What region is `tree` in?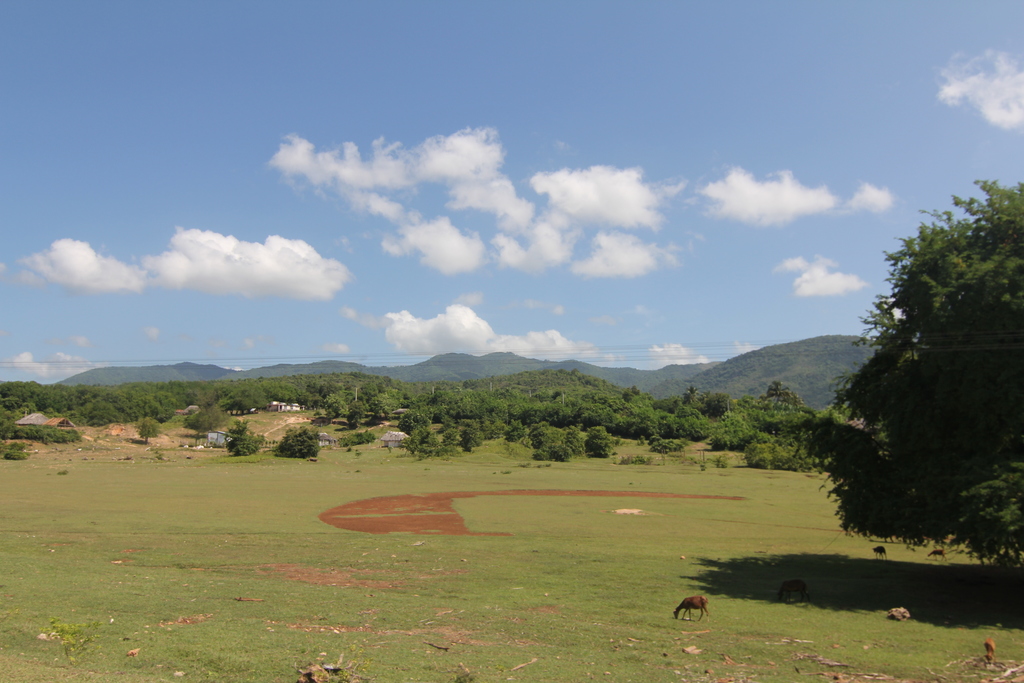
select_region(812, 170, 1005, 578).
